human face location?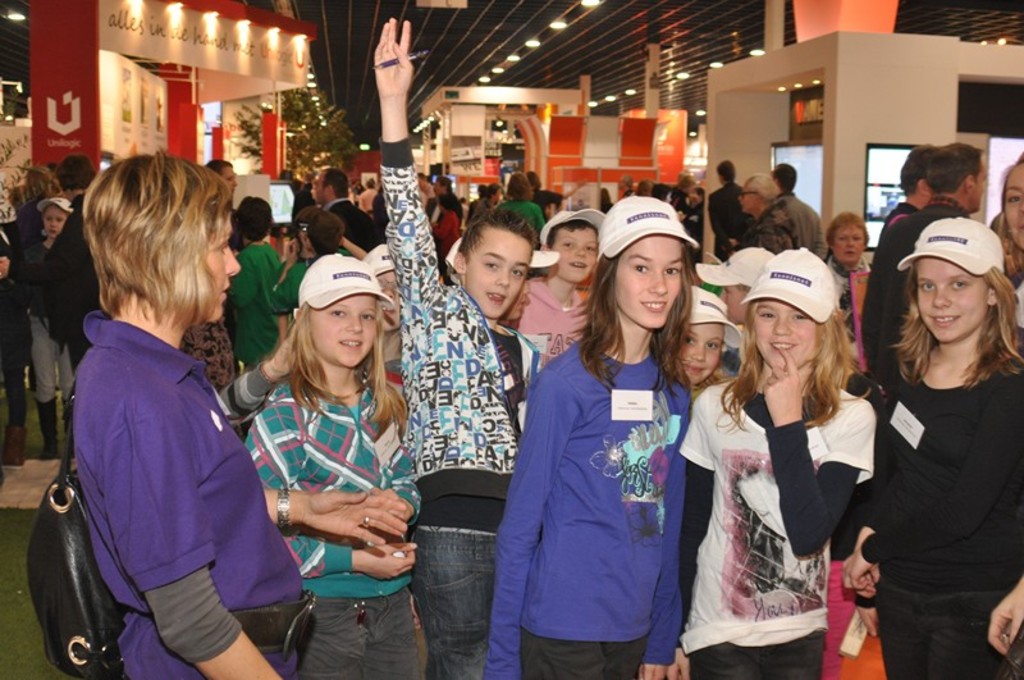
bbox=[998, 158, 1023, 242]
